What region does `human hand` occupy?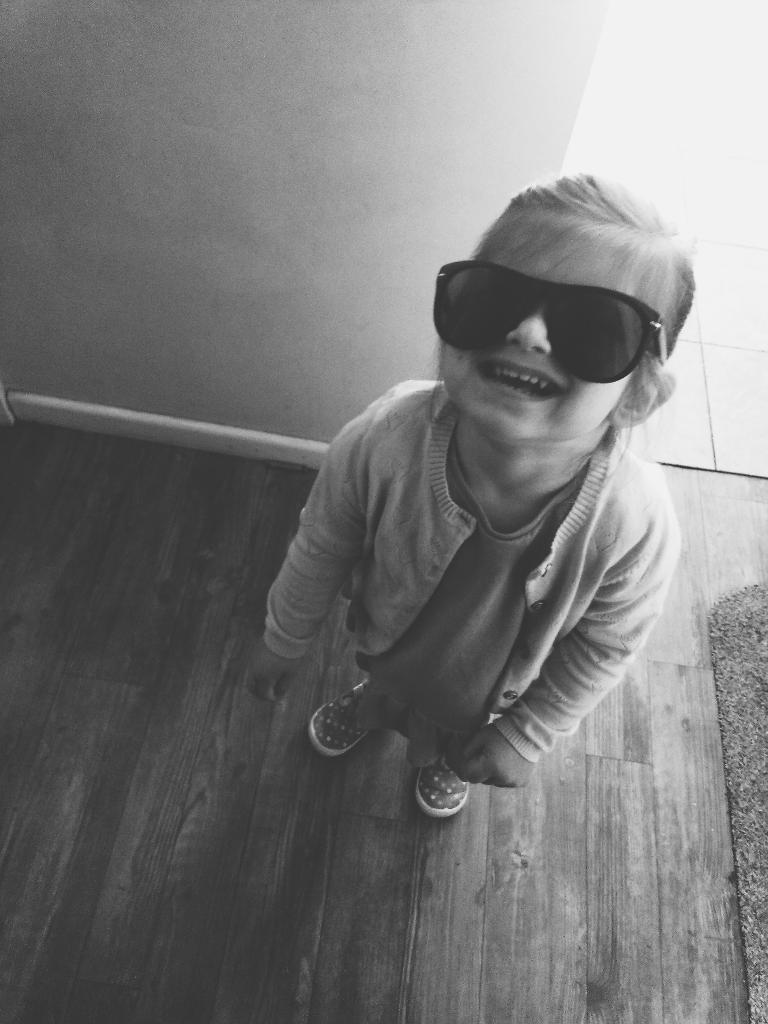
select_region(462, 725, 534, 781).
